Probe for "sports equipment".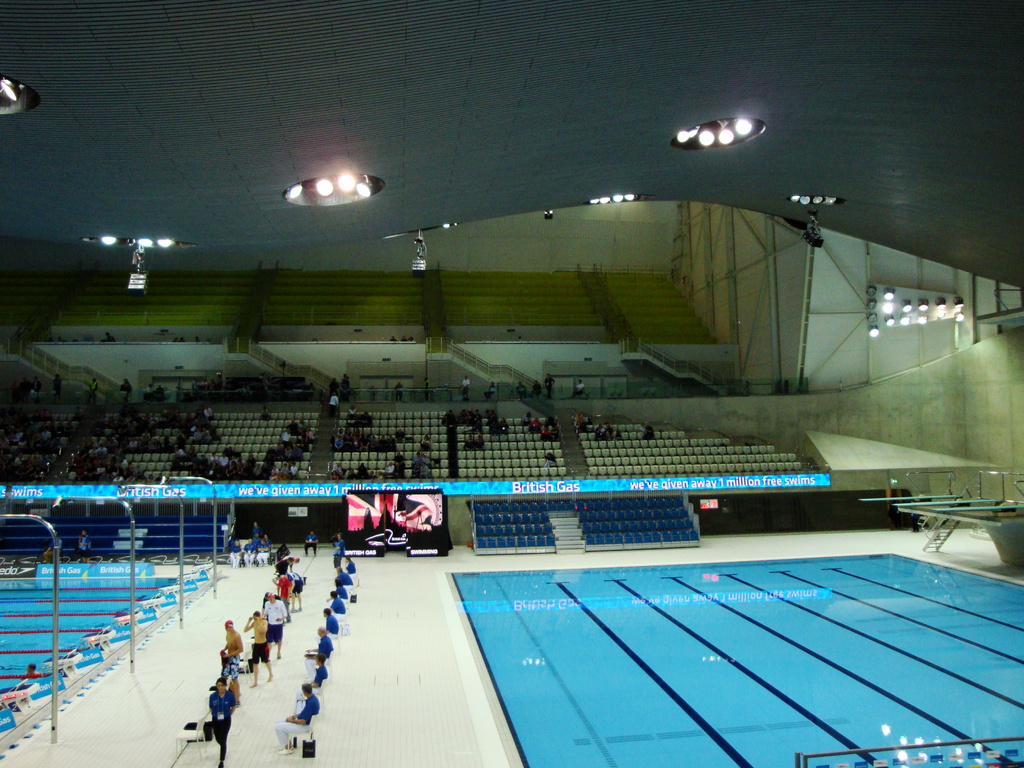
Probe result: (266, 627, 281, 643).
